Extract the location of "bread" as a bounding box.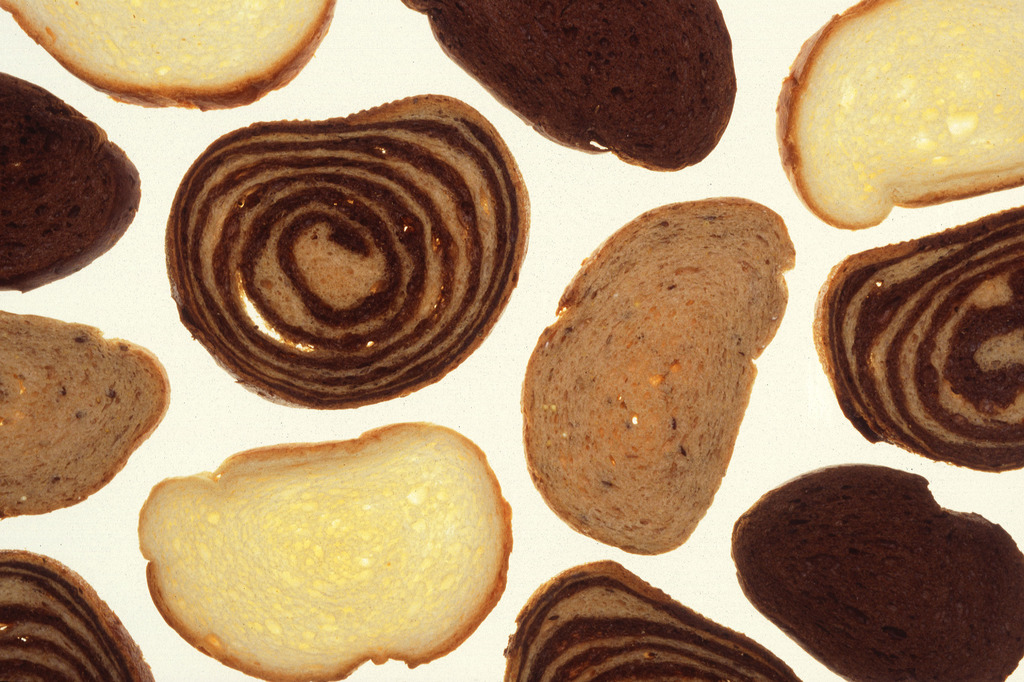
(780,0,1023,234).
